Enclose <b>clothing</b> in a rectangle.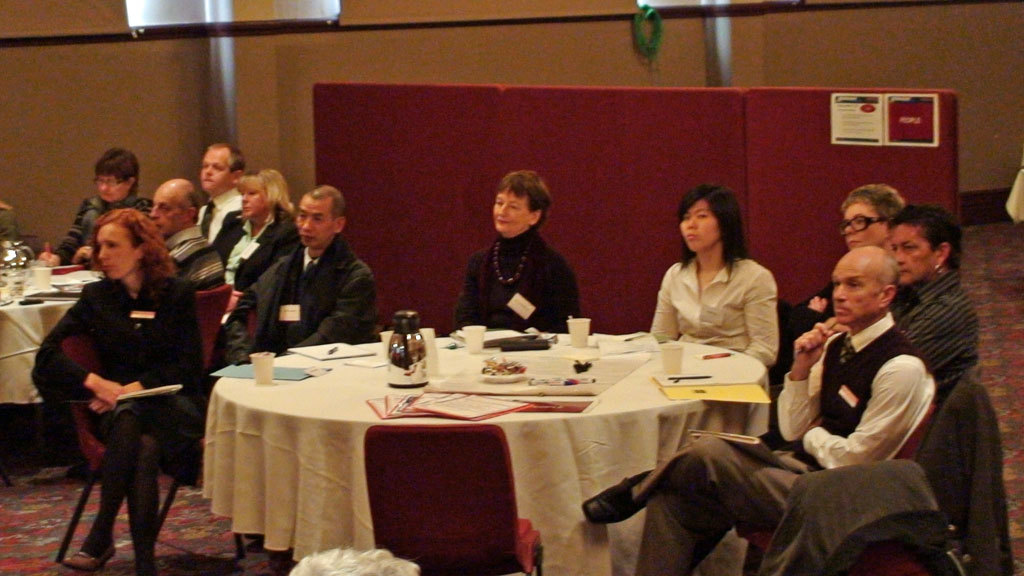
pyautogui.locateOnScreen(32, 276, 214, 553).
